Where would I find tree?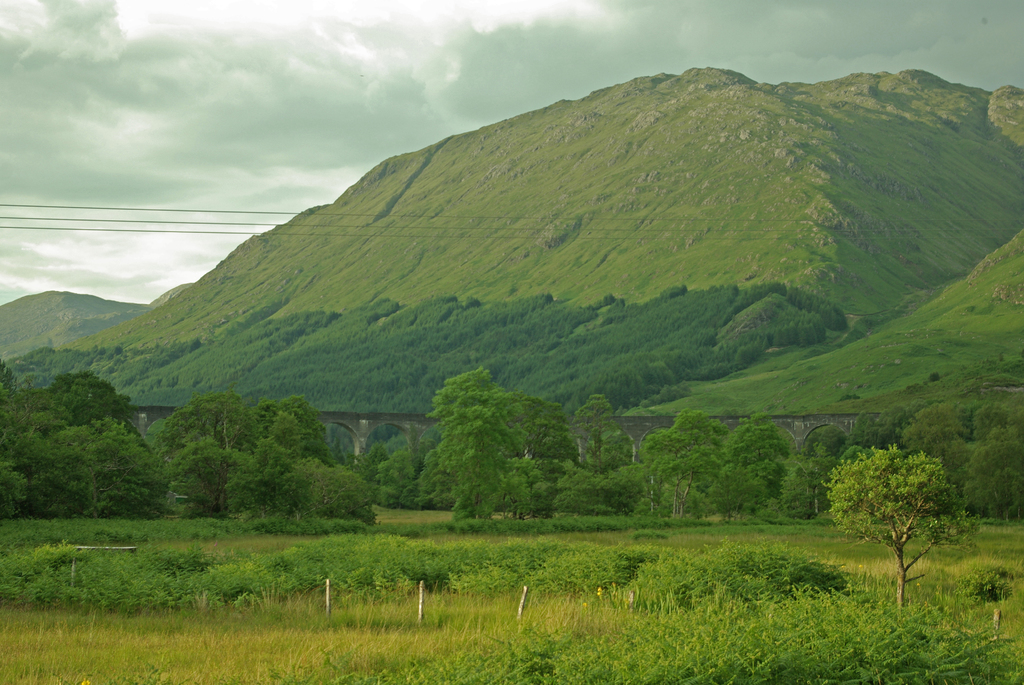
At {"left": 58, "top": 414, "right": 148, "bottom": 517}.
